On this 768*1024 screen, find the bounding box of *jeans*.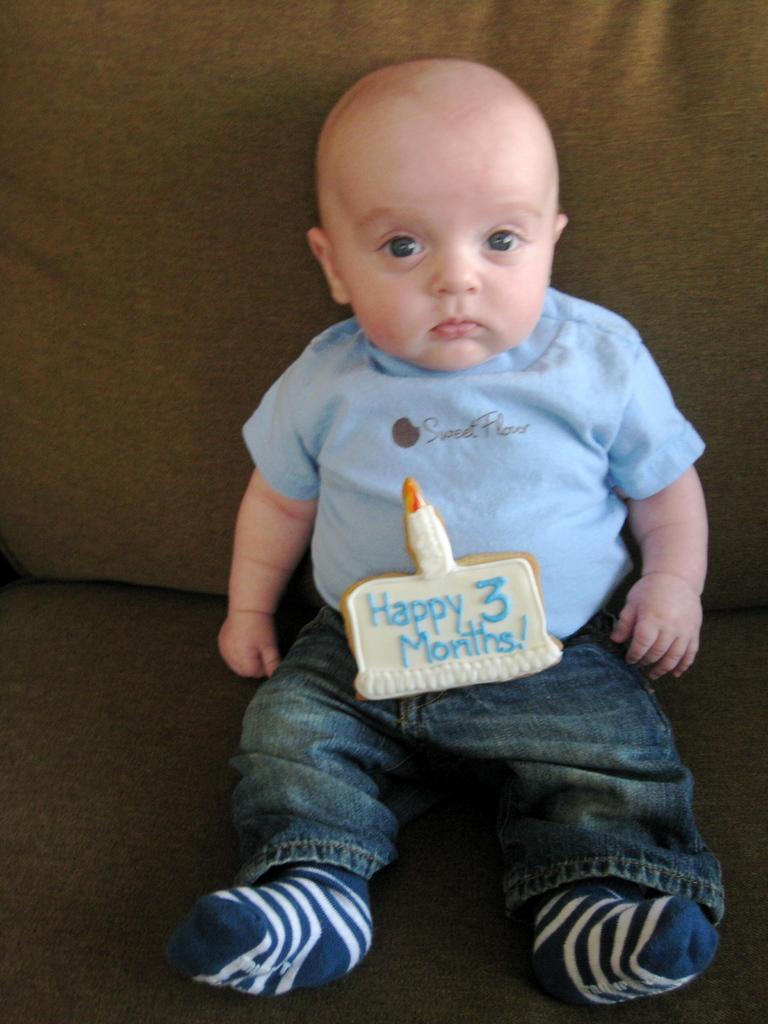
Bounding box: l=228, t=606, r=726, b=933.
